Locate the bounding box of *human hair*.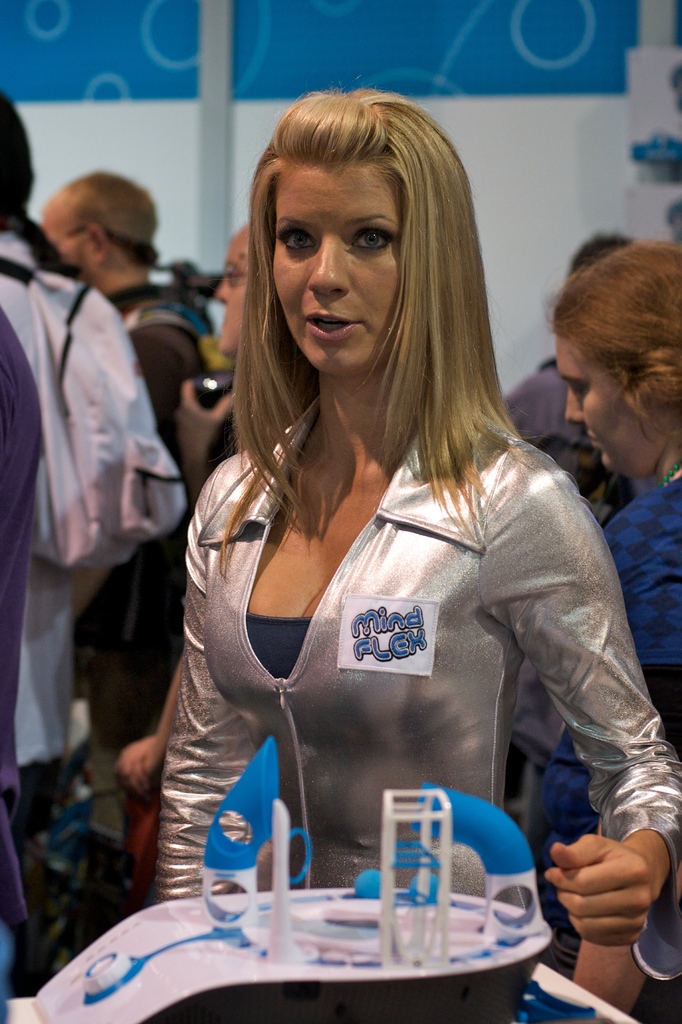
Bounding box: box(234, 109, 546, 612).
